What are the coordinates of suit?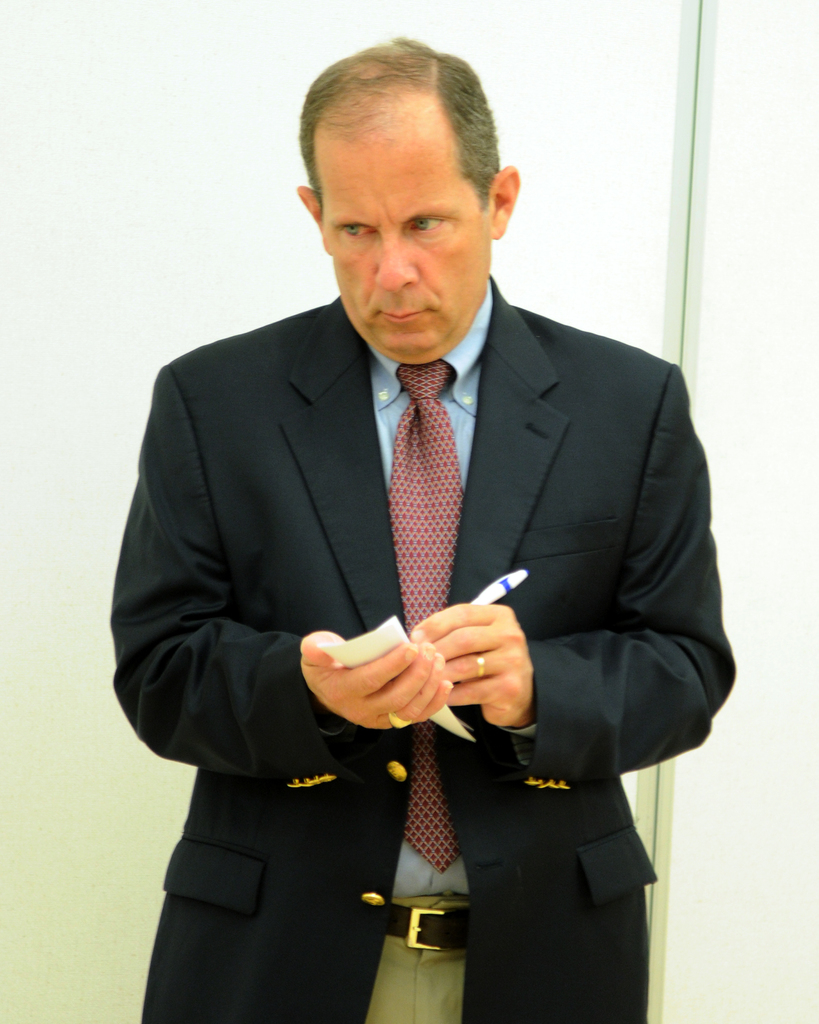
x1=112, y1=136, x2=722, y2=1005.
